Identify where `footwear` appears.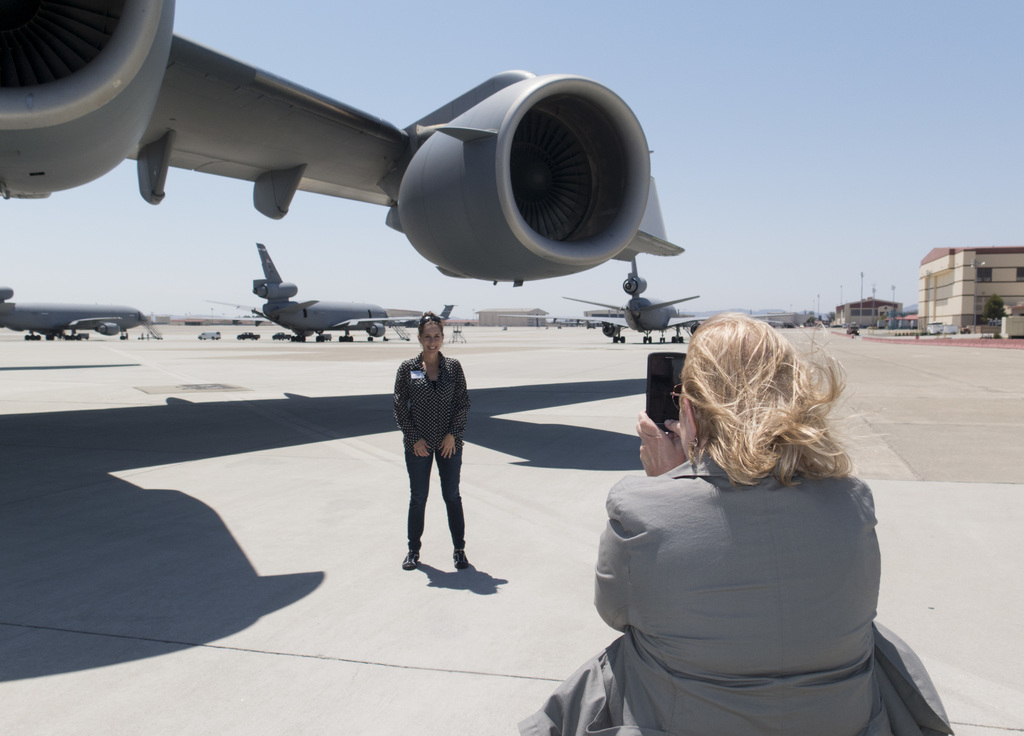
Appears at (x1=403, y1=550, x2=421, y2=566).
